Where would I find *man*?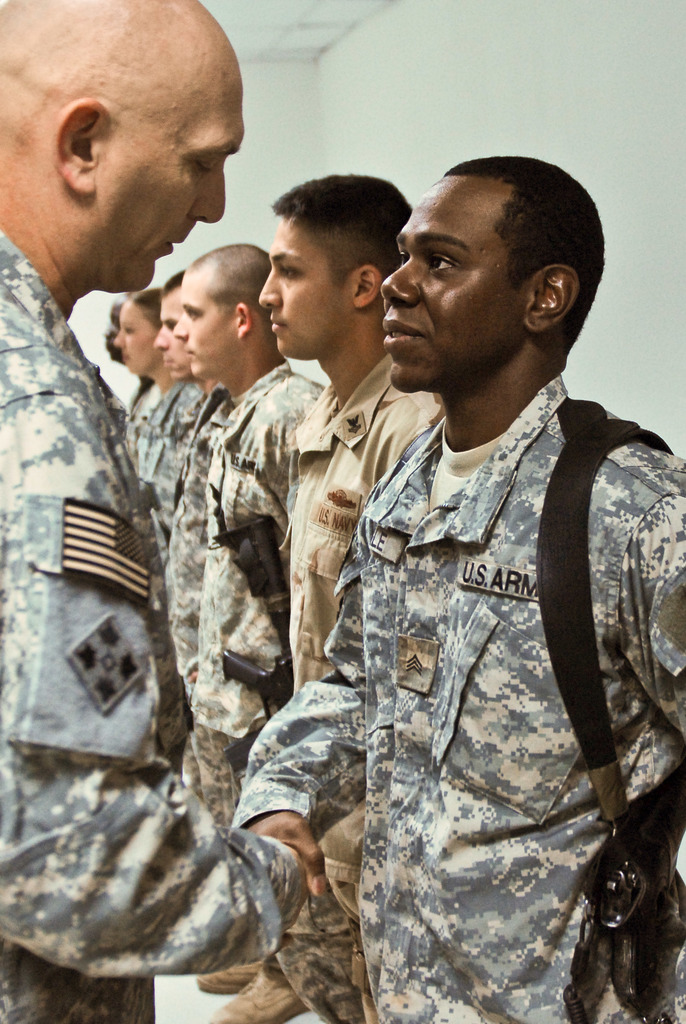
At x1=95, y1=308, x2=159, y2=457.
